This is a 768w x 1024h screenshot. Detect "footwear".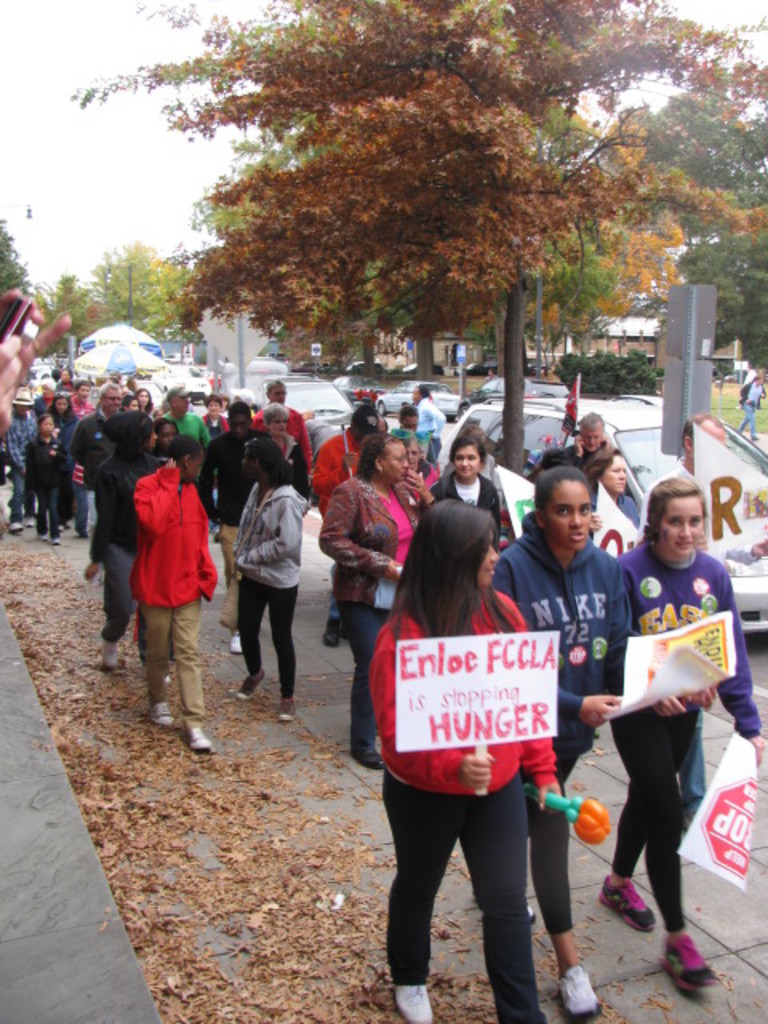
bbox=(346, 746, 382, 770).
